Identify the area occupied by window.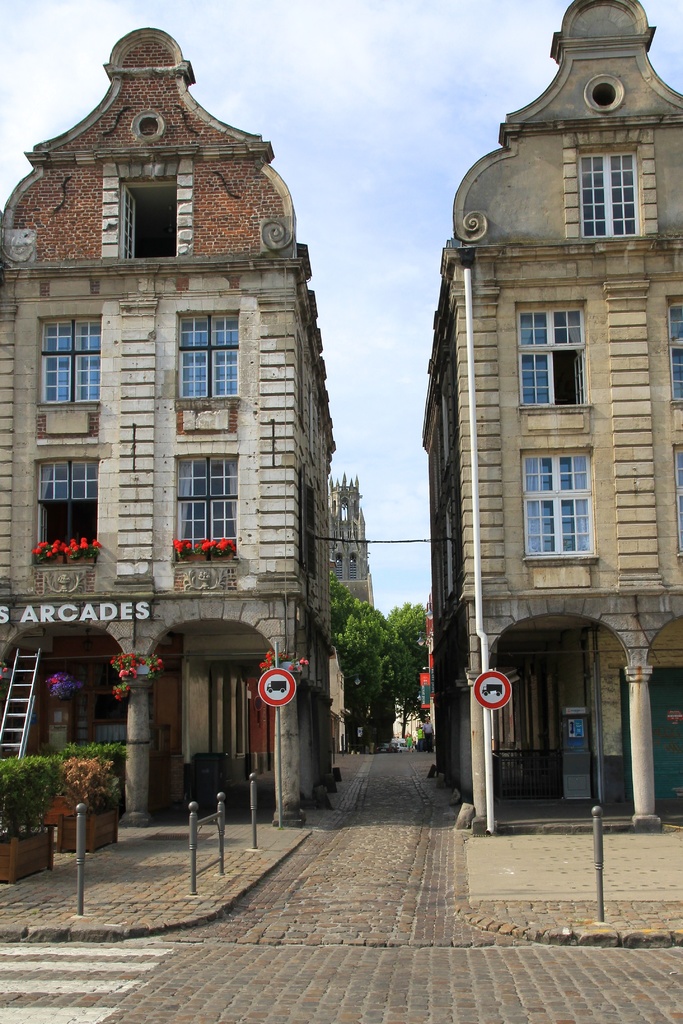
Area: x1=675, y1=445, x2=682, y2=557.
